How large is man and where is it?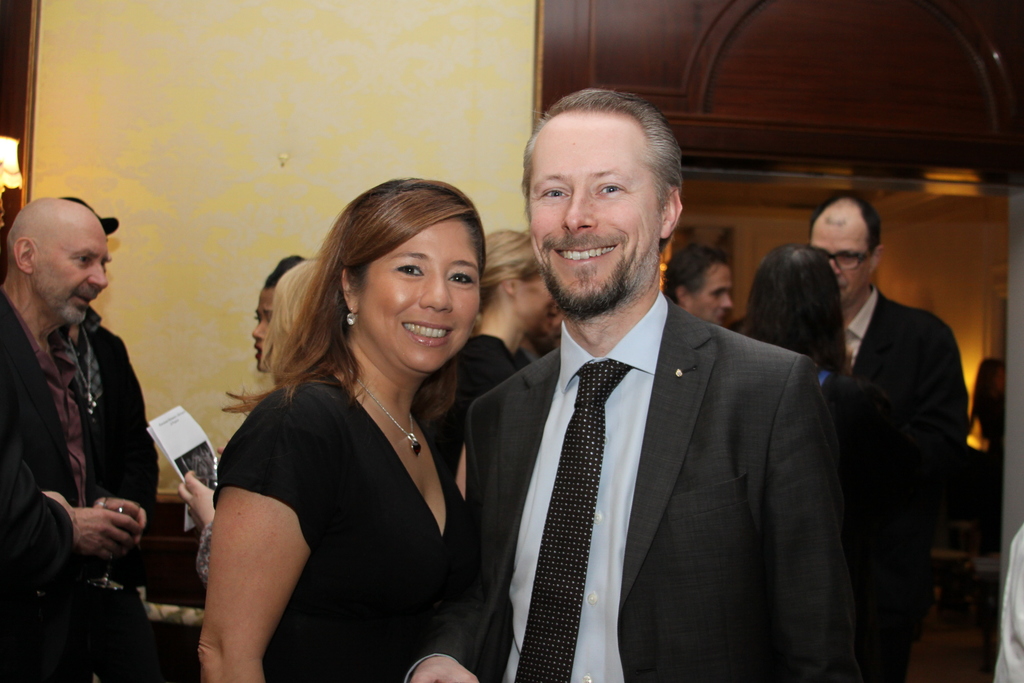
Bounding box: (806, 189, 972, 682).
